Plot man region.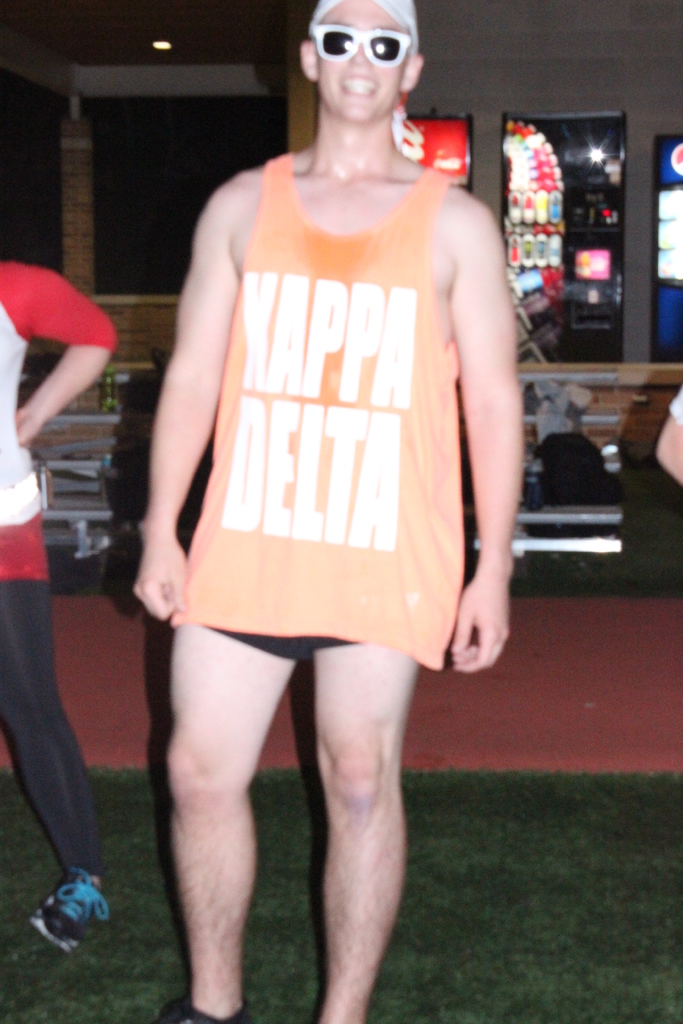
Plotted at detection(113, 0, 522, 1008).
